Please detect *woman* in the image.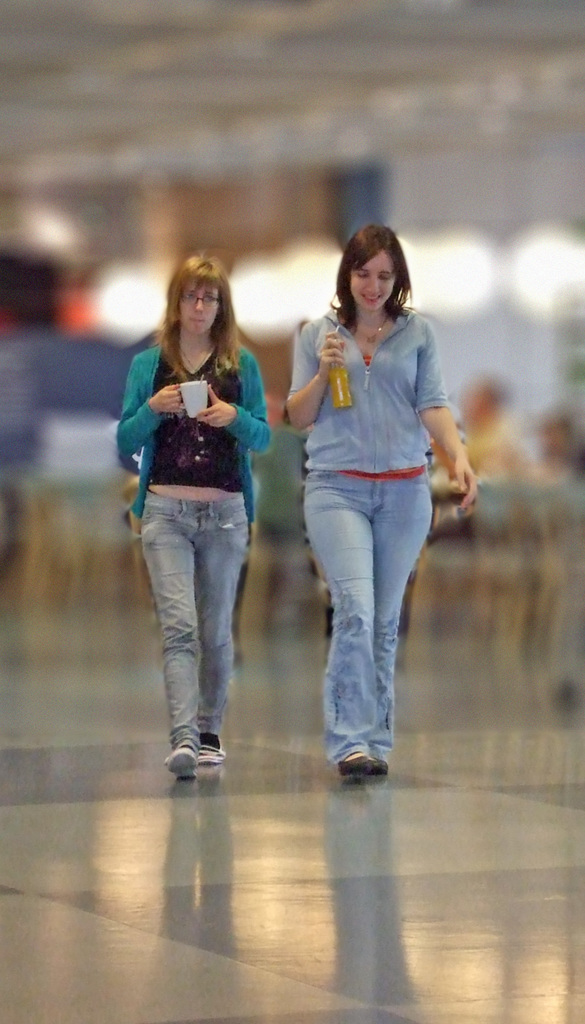
bbox=[284, 226, 484, 779].
